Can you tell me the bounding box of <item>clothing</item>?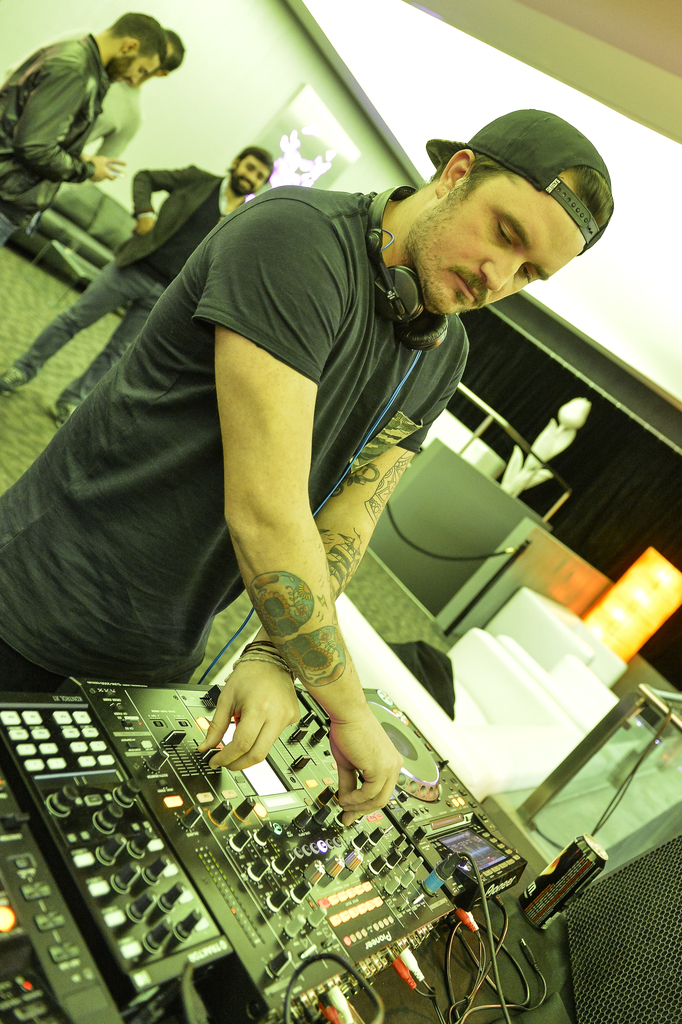
<region>0, 190, 469, 700</region>.
